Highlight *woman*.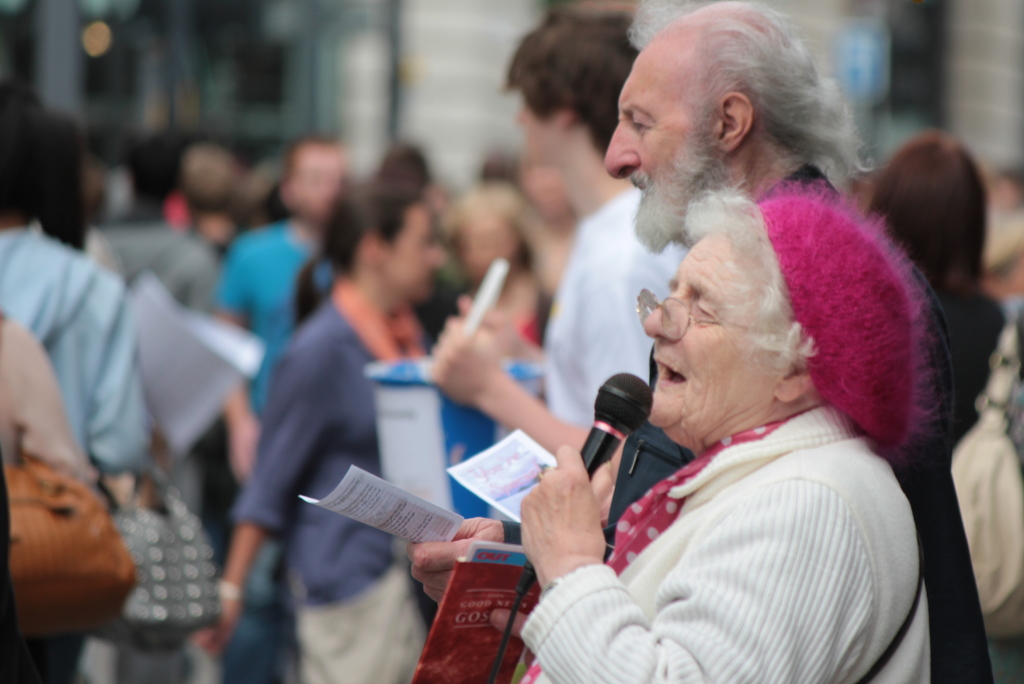
Highlighted region: BBox(186, 171, 463, 678).
